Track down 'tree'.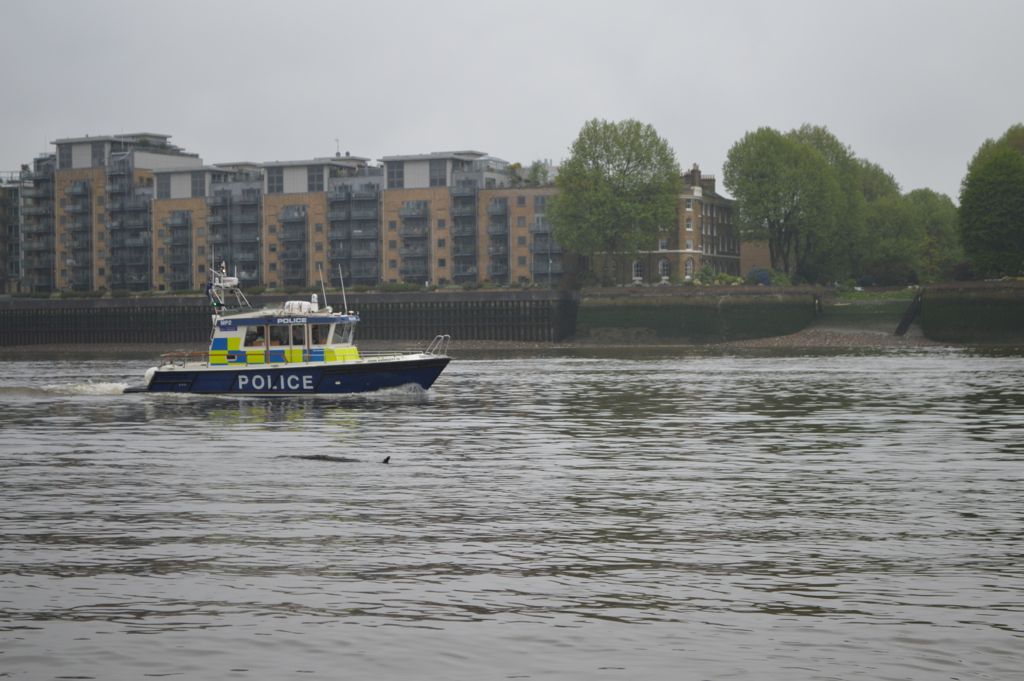
Tracked to (x1=888, y1=171, x2=961, y2=287).
